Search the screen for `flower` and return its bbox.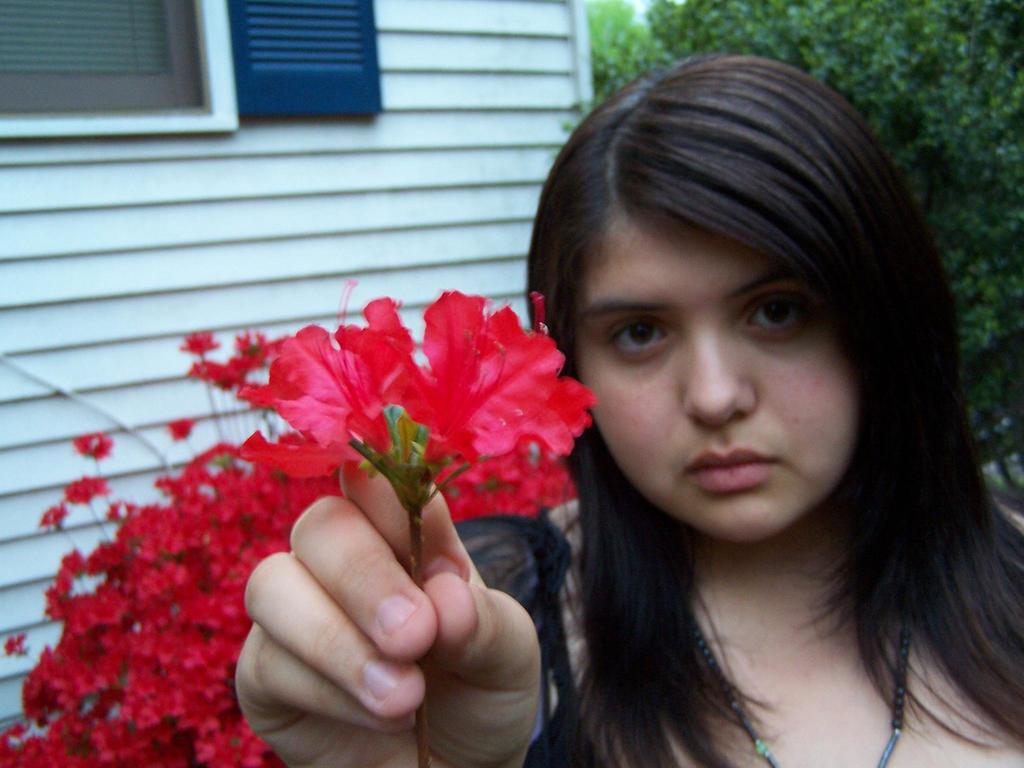
Found: <box>246,298,591,545</box>.
